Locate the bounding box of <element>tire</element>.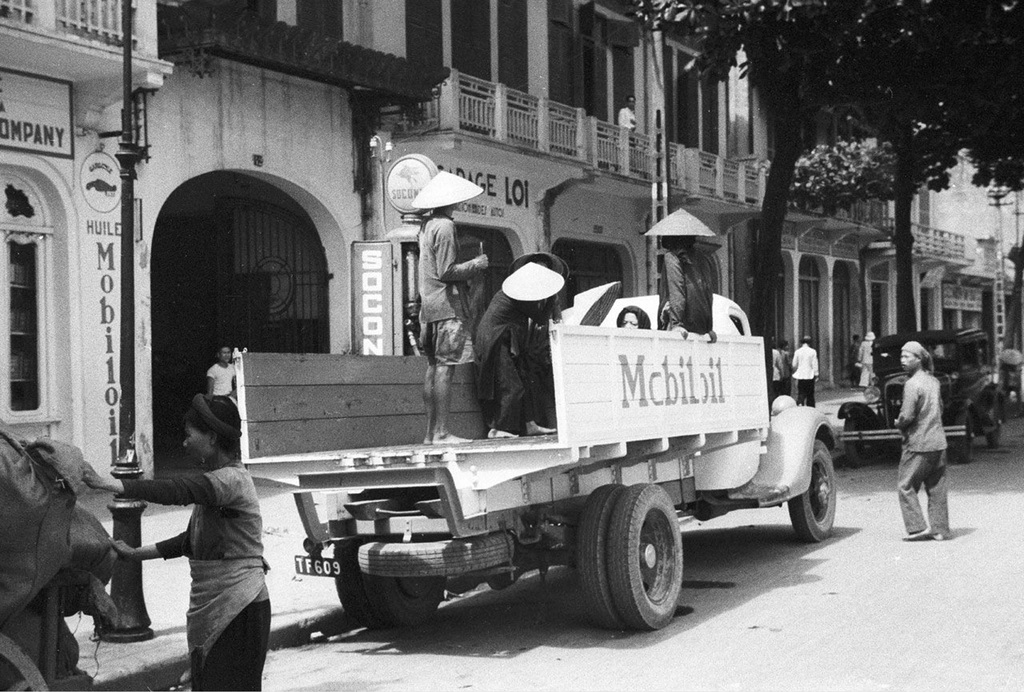
Bounding box: [605,482,682,632].
